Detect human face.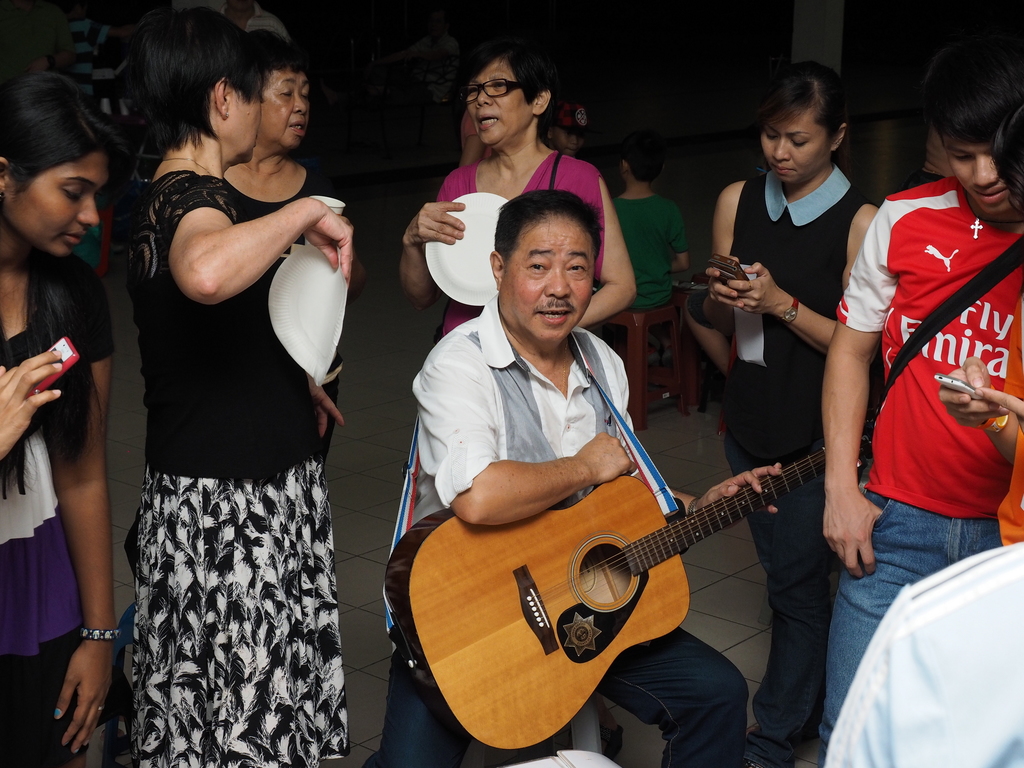
Detected at (262,73,310,143).
